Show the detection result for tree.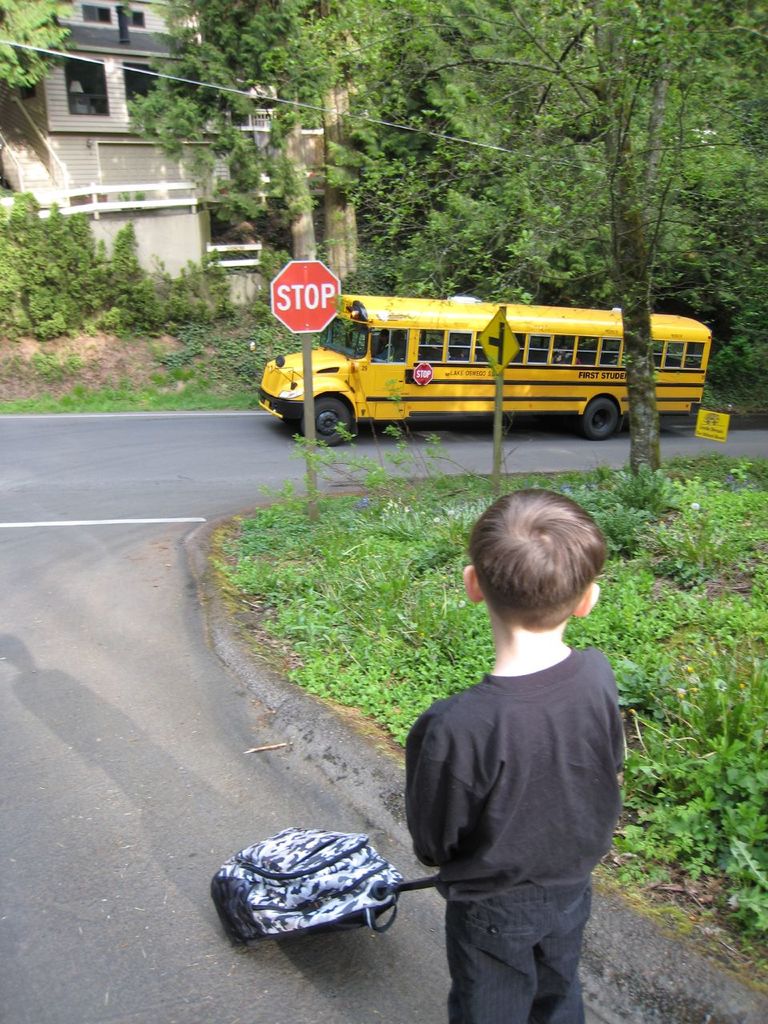
0, 186, 154, 343.
